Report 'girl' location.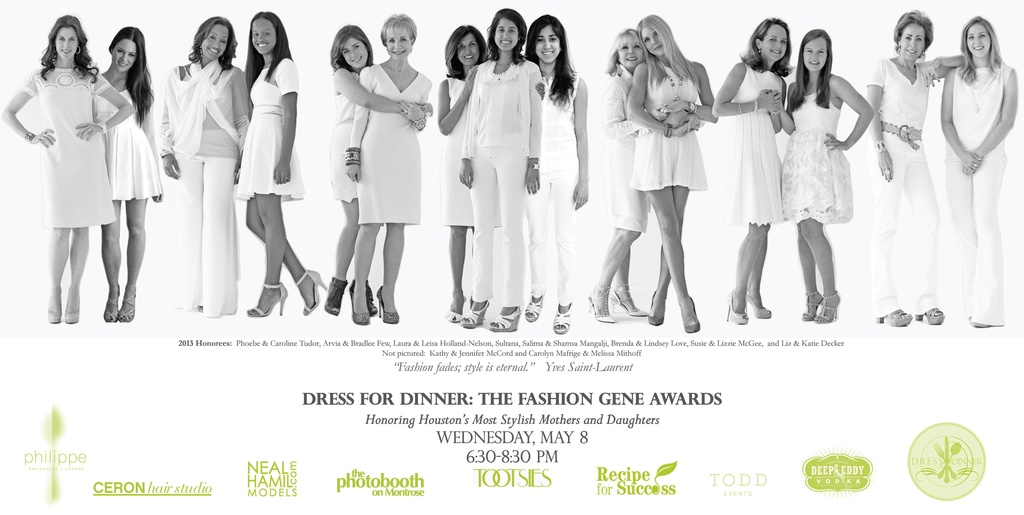
Report: (524, 13, 590, 332).
